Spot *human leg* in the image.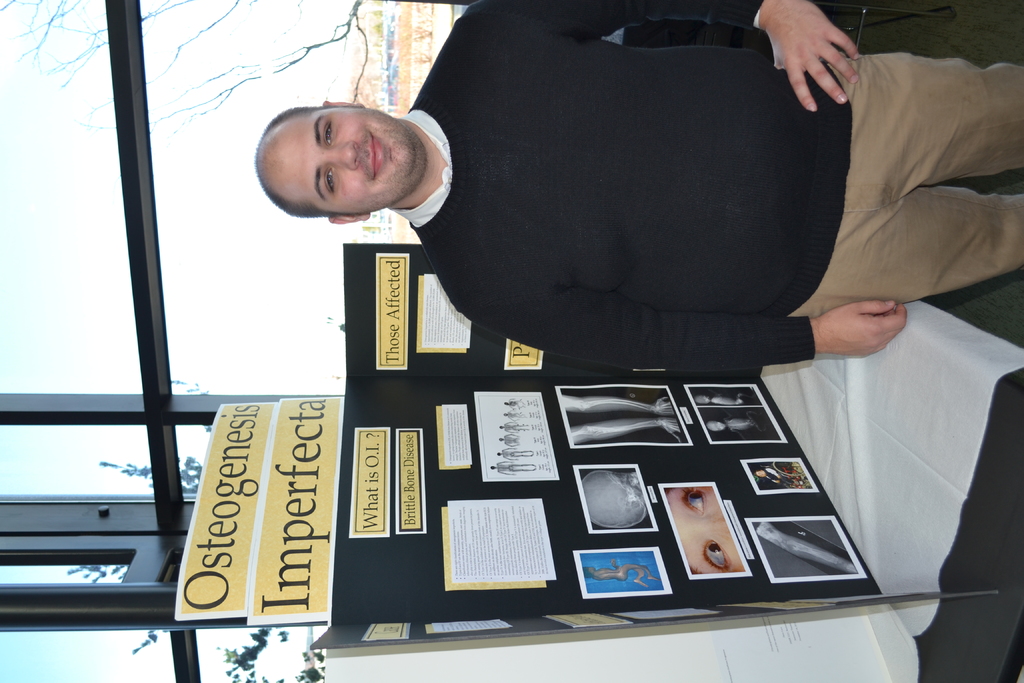
*human leg* found at l=852, t=48, r=1023, b=190.
